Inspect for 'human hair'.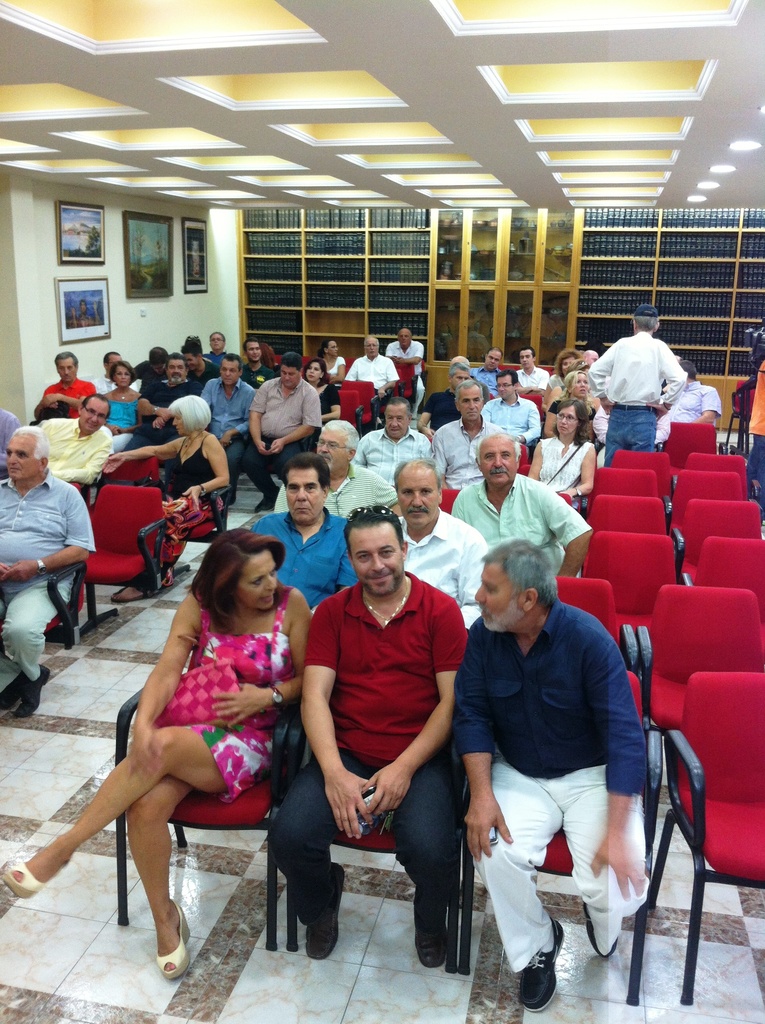
Inspection: rect(342, 504, 407, 562).
